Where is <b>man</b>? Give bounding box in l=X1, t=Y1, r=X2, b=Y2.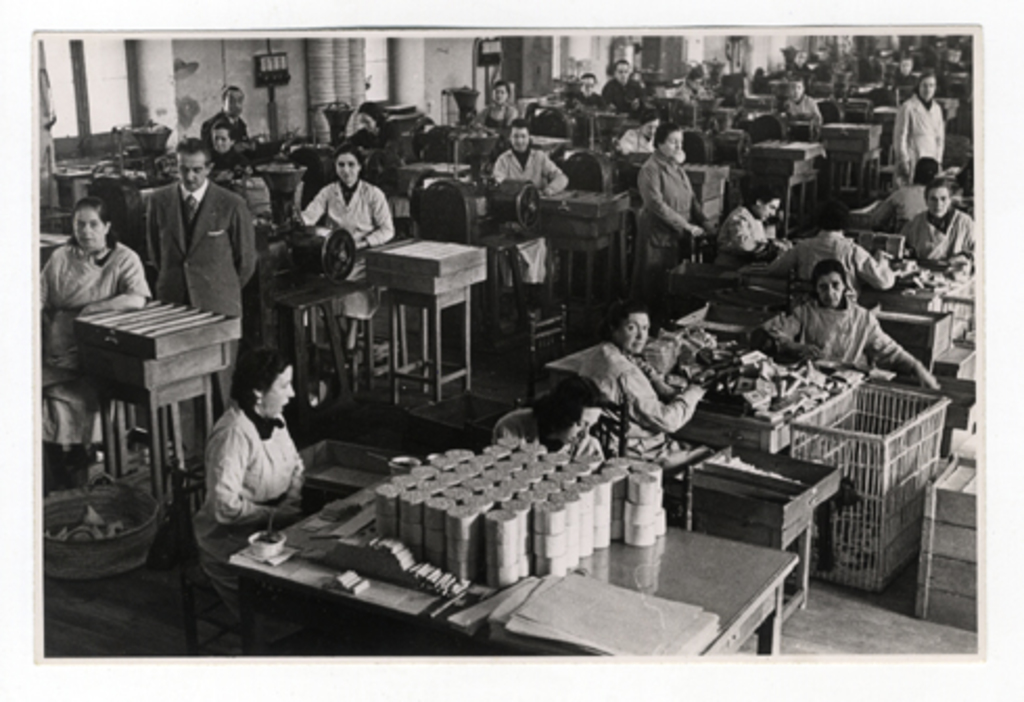
l=568, t=73, r=610, b=109.
